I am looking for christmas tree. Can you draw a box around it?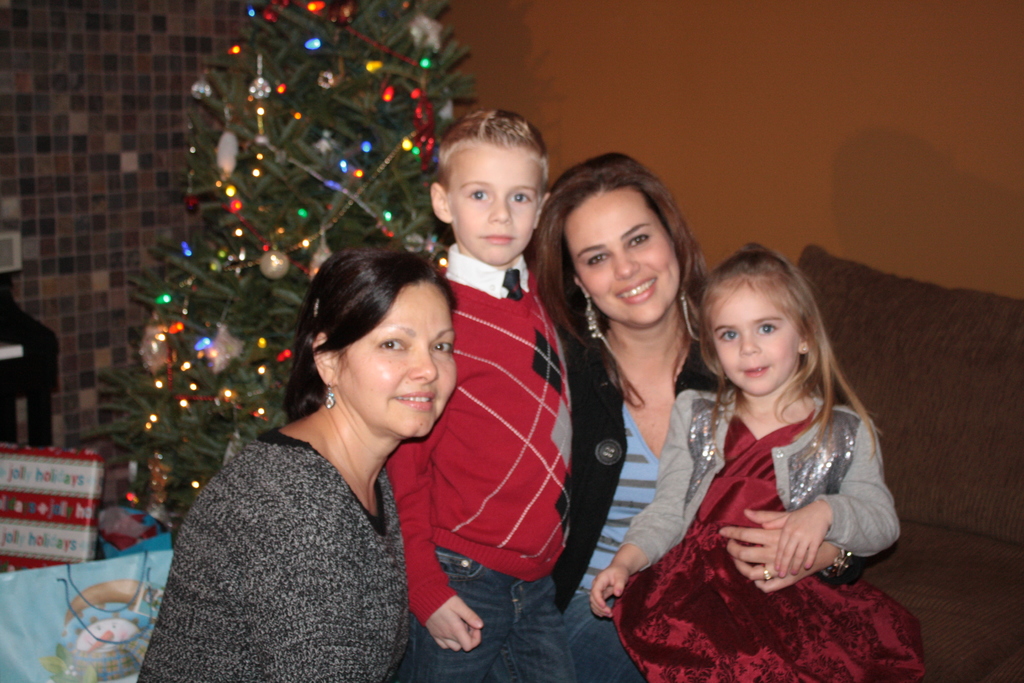
Sure, the bounding box is region(93, 0, 499, 537).
